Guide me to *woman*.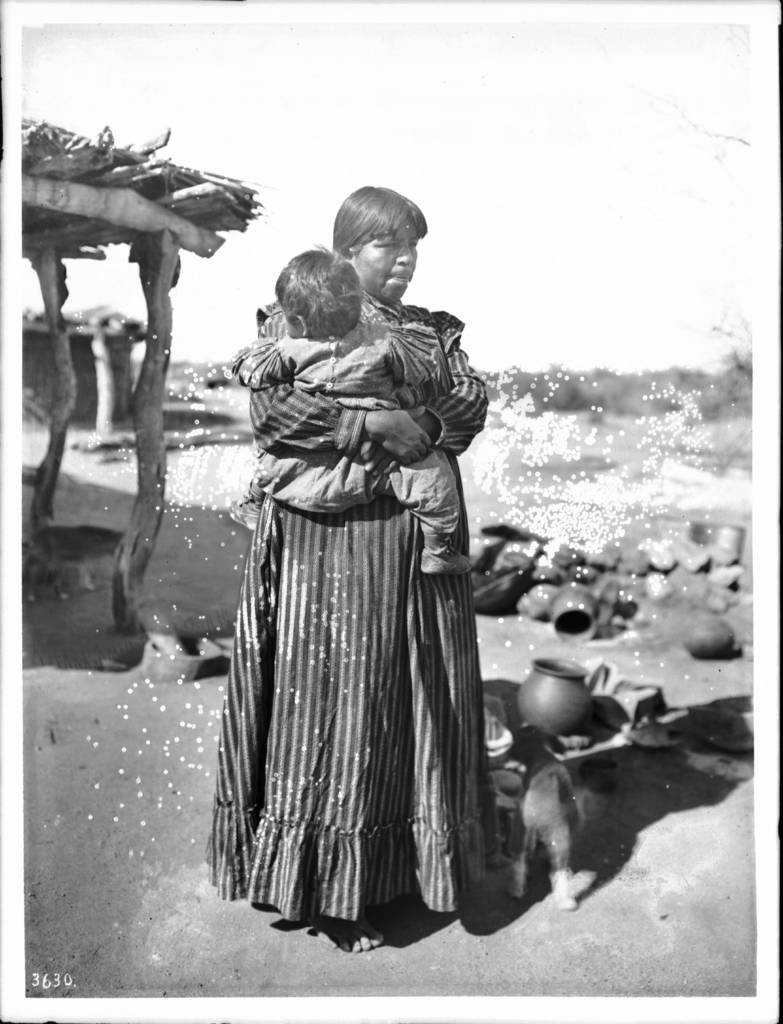
Guidance: [204,183,503,949].
